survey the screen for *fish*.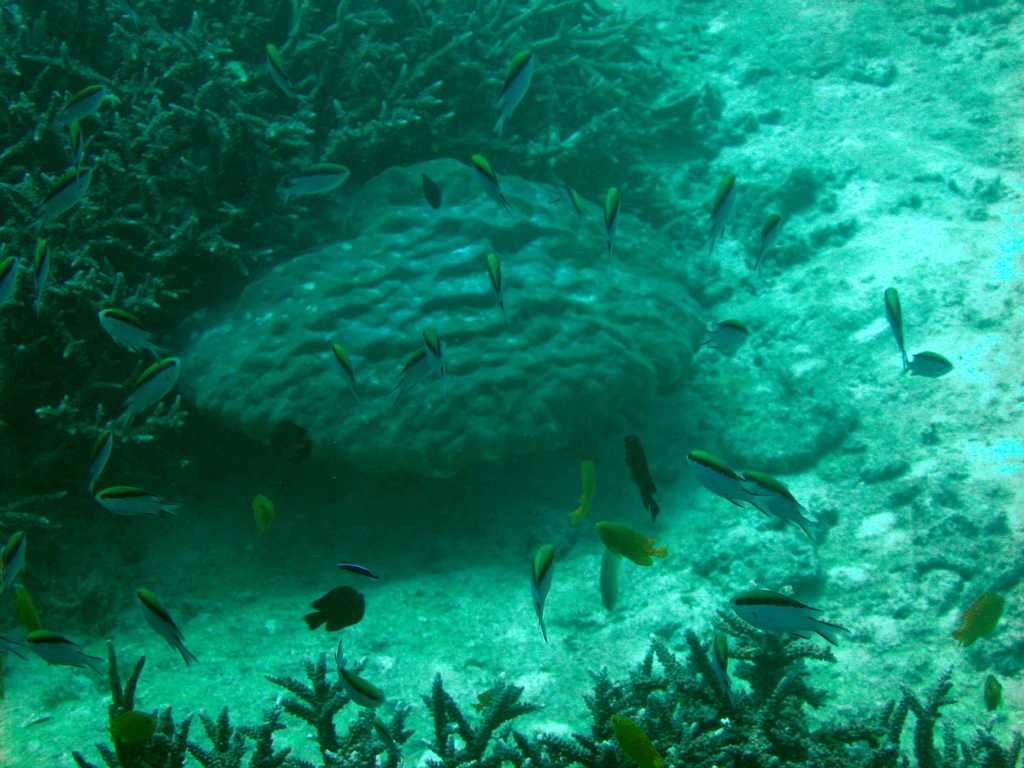
Survey found: [x1=707, y1=175, x2=742, y2=248].
